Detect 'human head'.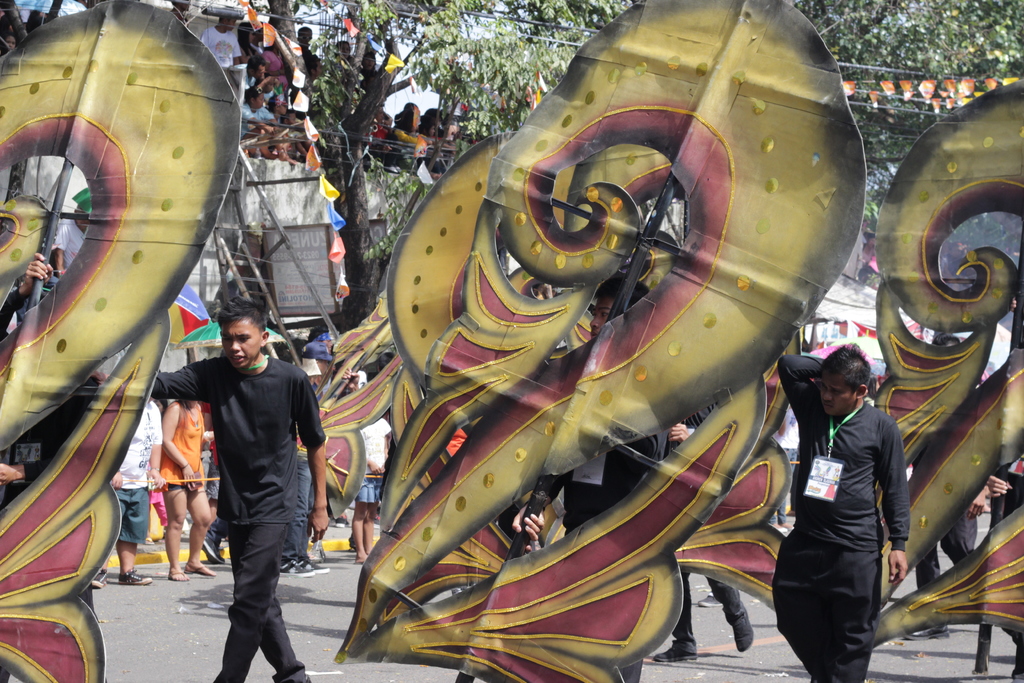
Detected at select_region(199, 302, 266, 368).
